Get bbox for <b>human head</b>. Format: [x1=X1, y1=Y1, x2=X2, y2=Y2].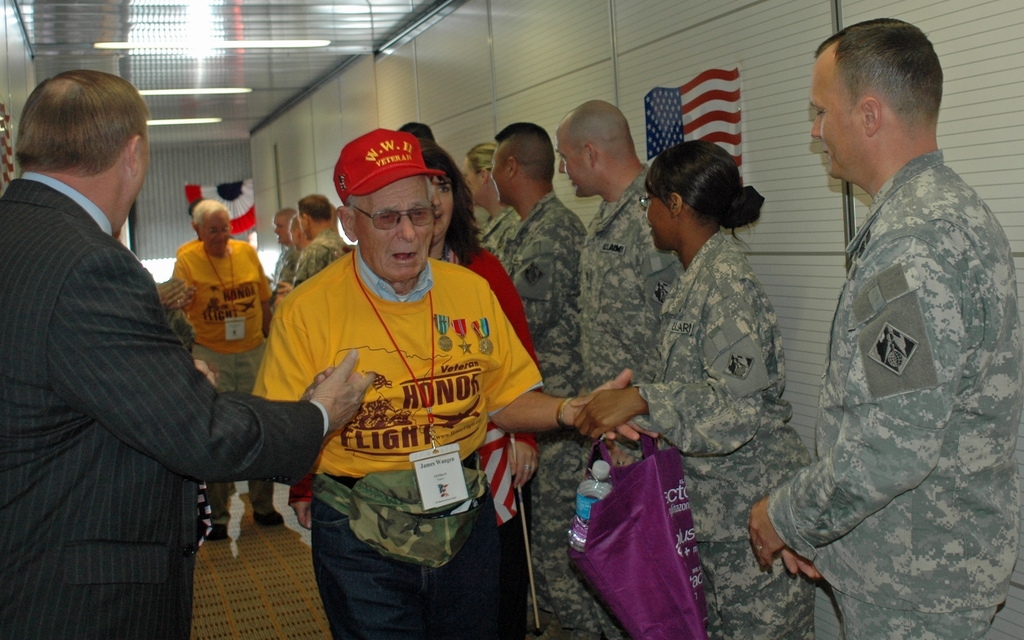
[x1=294, y1=193, x2=332, y2=236].
